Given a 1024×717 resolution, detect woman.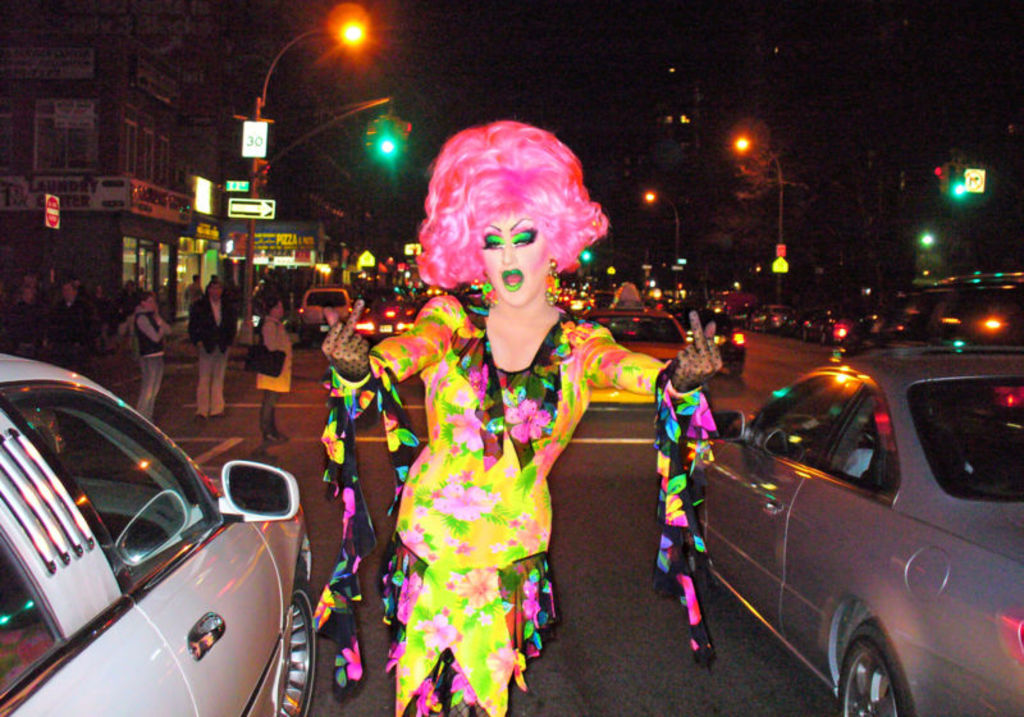
BBox(133, 291, 166, 416).
